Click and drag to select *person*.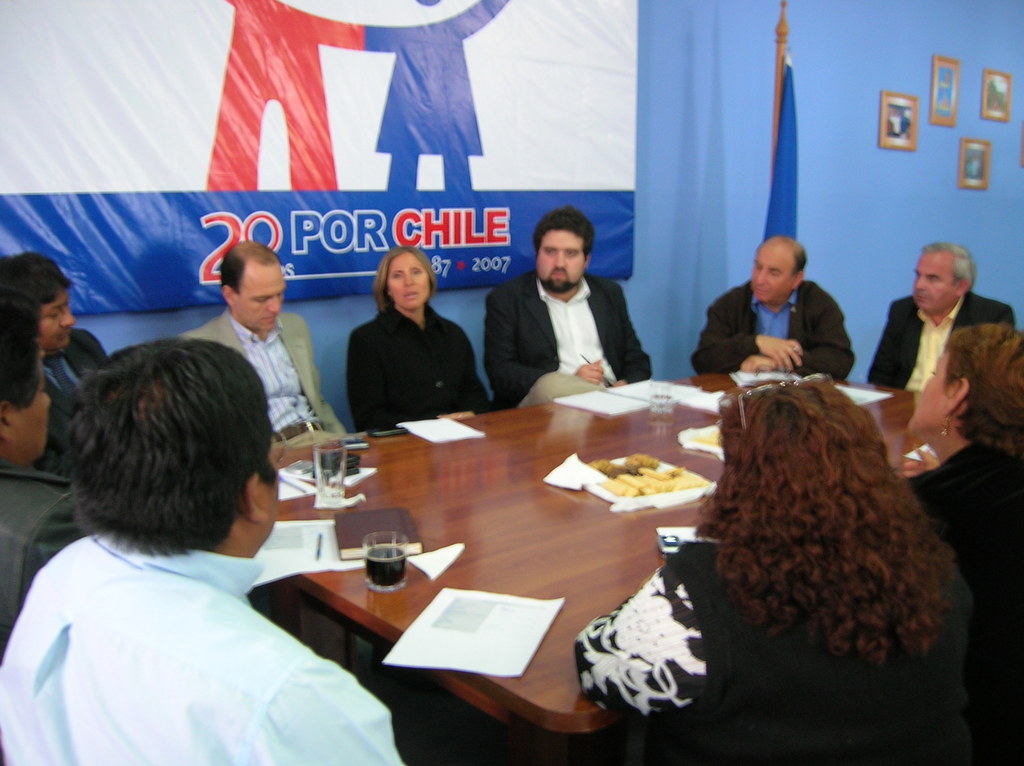
Selection: pyautogui.locateOnScreen(3, 327, 410, 765).
